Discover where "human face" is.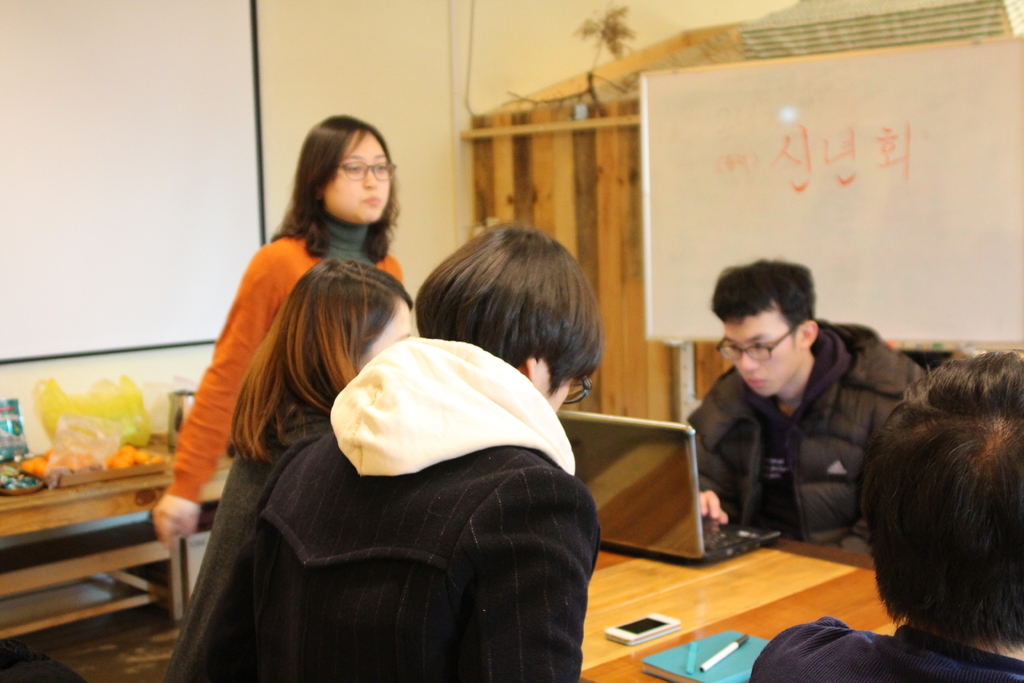
Discovered at rect(721, 309, 801, 397).
